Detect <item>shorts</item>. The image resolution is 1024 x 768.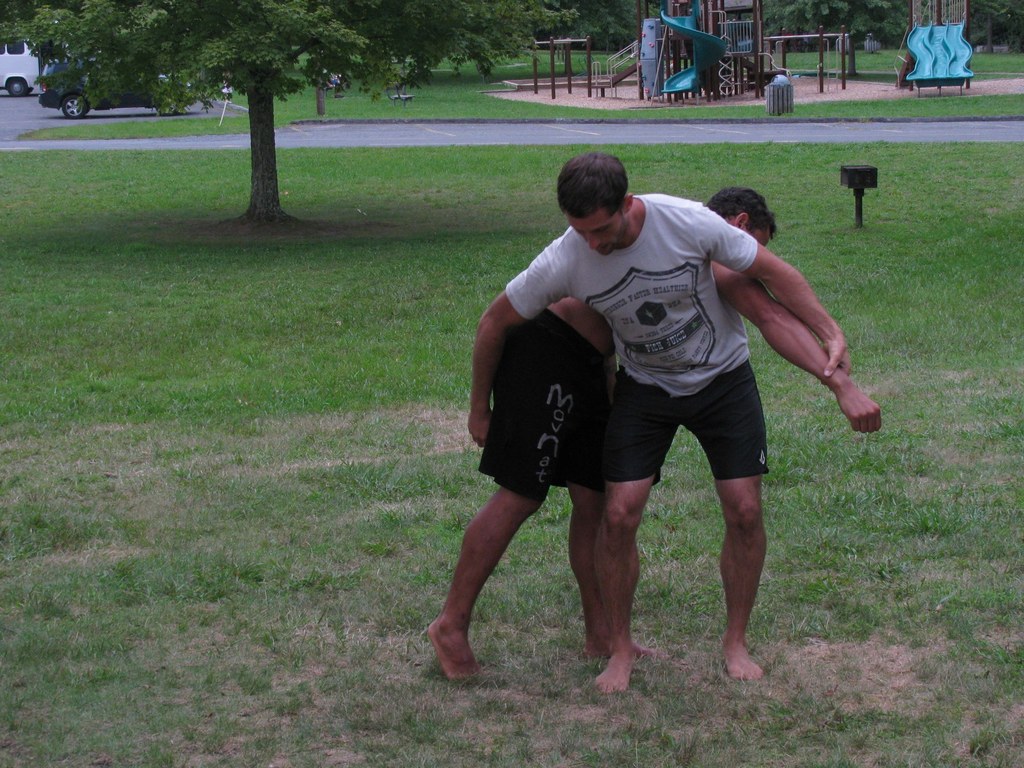
locate(478, 303, 618, 499).
